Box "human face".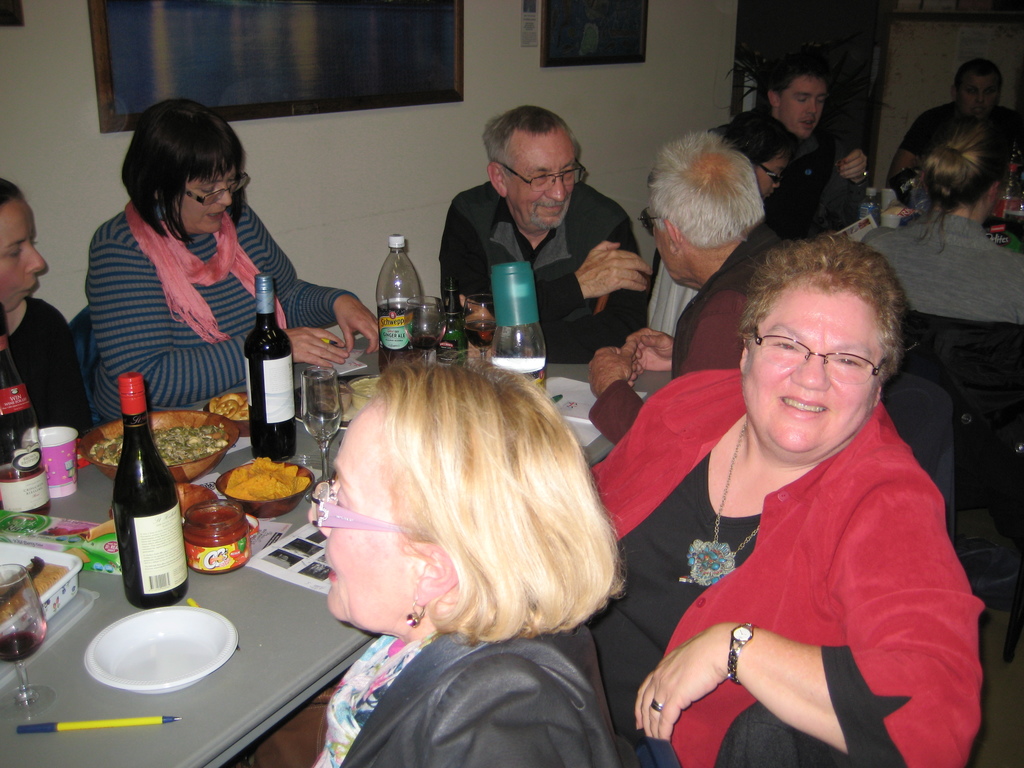
(x1=648, y1=213, x2=698, y2=291).
